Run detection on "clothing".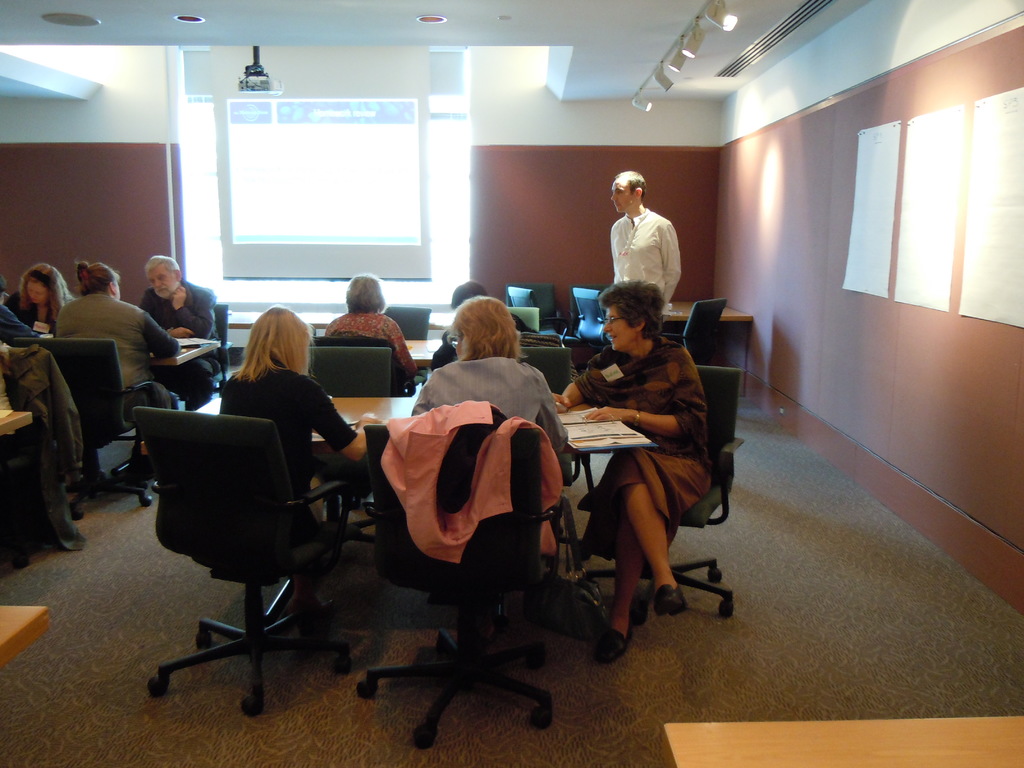
Result: [left=54, top=286, right=186, bottom=433].
